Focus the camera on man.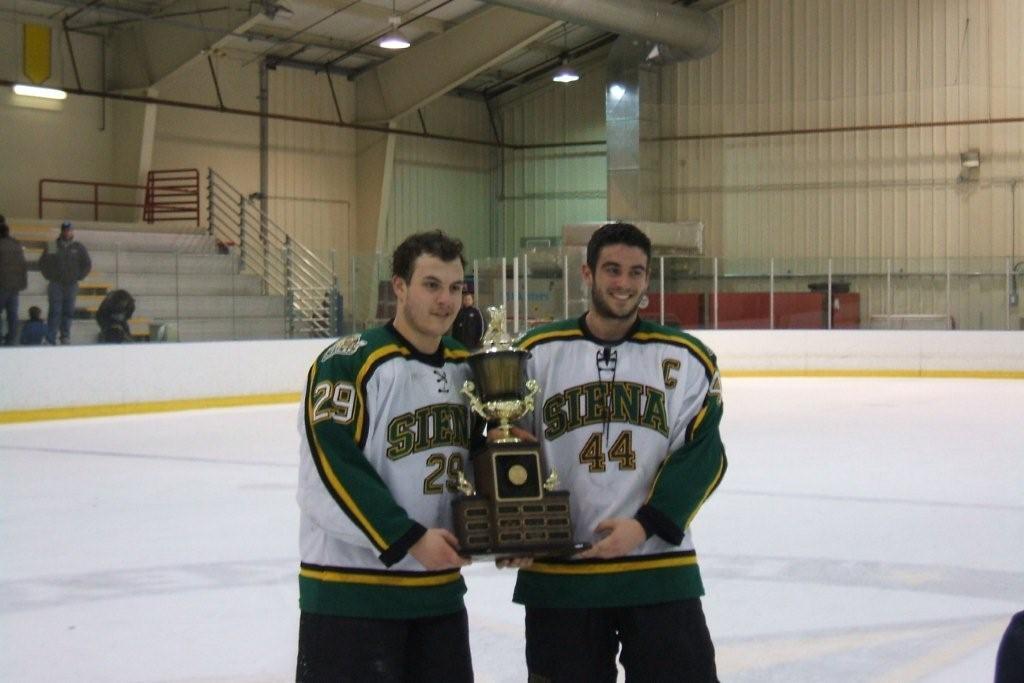
Focus region: box=[293, 226, 475, 682].
